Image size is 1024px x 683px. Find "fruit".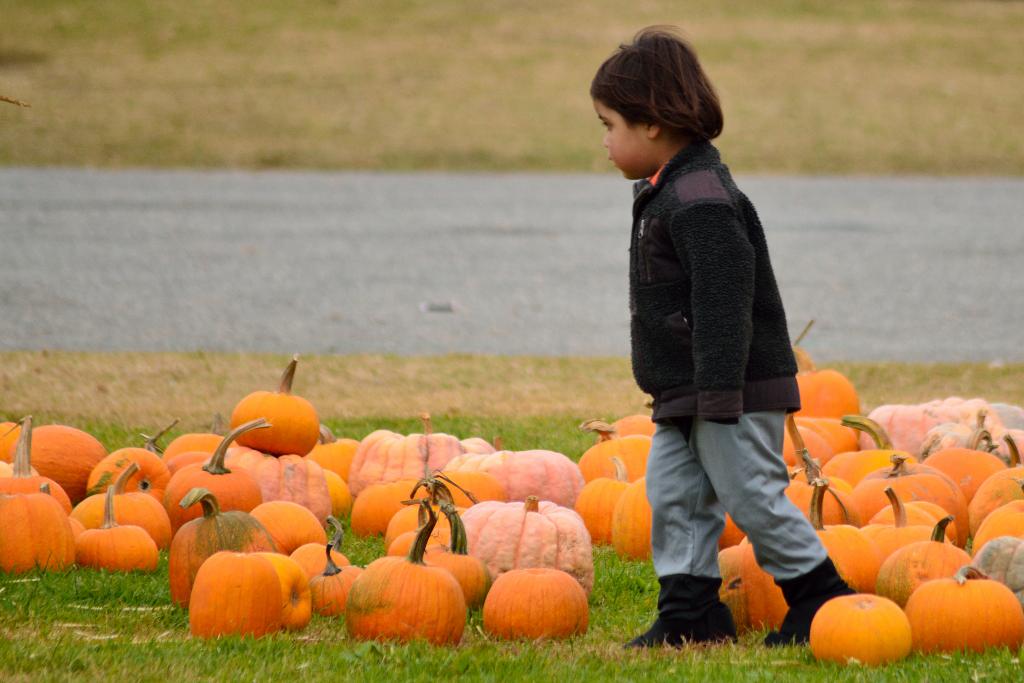
344:514:472:648.
